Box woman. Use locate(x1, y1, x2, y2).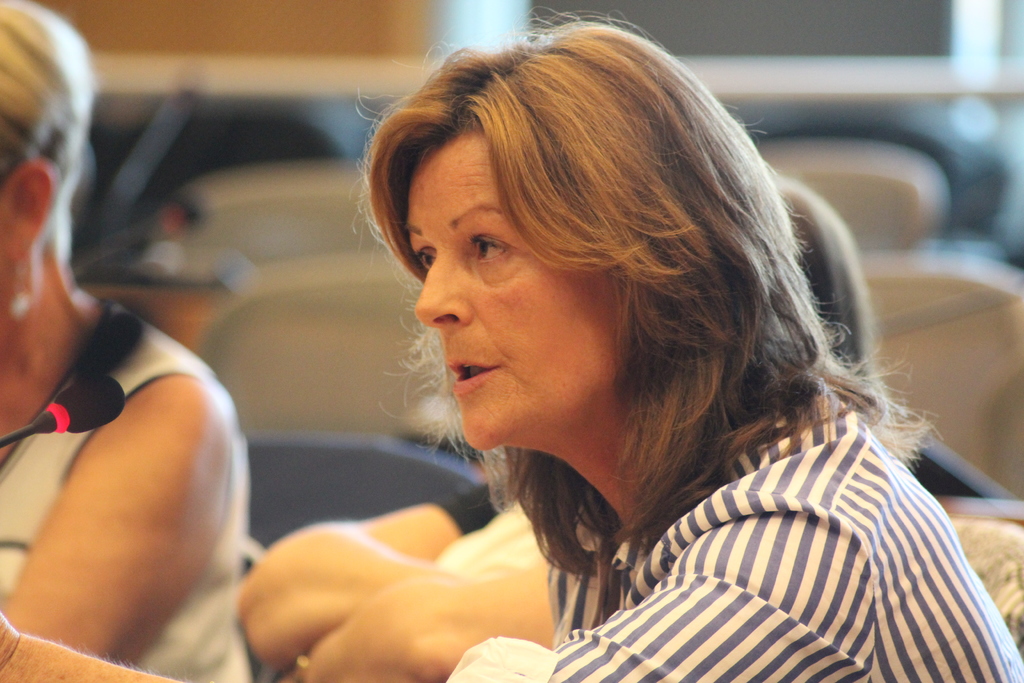
locate(0, 0, 254, 682).
